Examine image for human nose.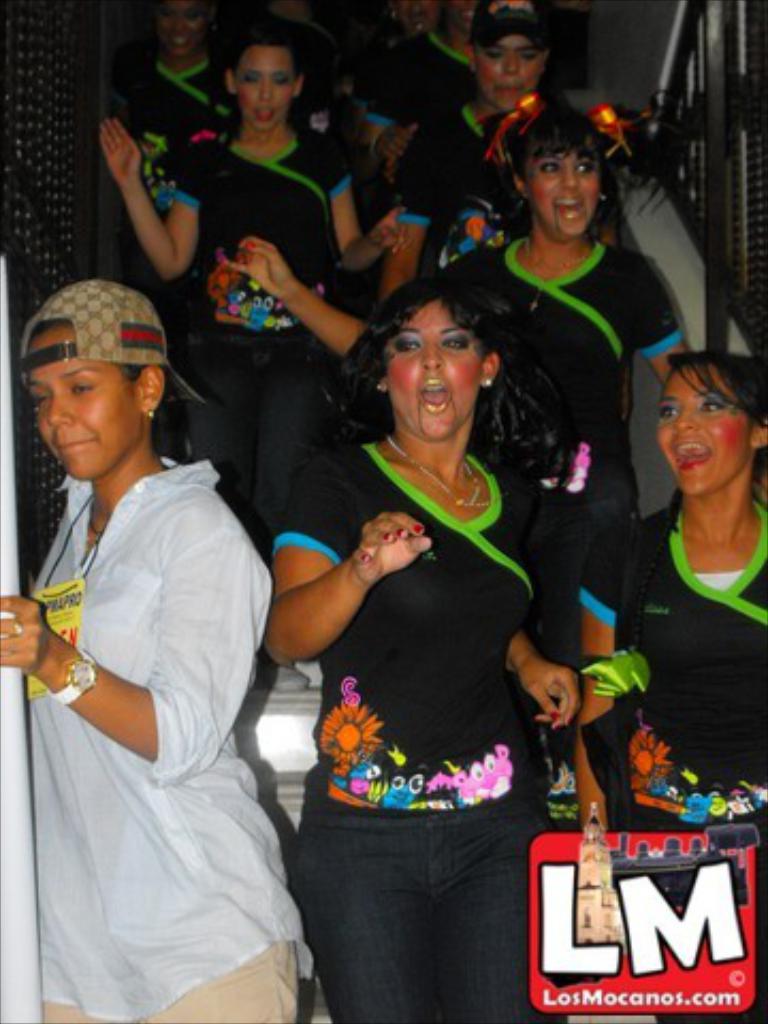
Examination result: box(676, 414, 698, 435).
